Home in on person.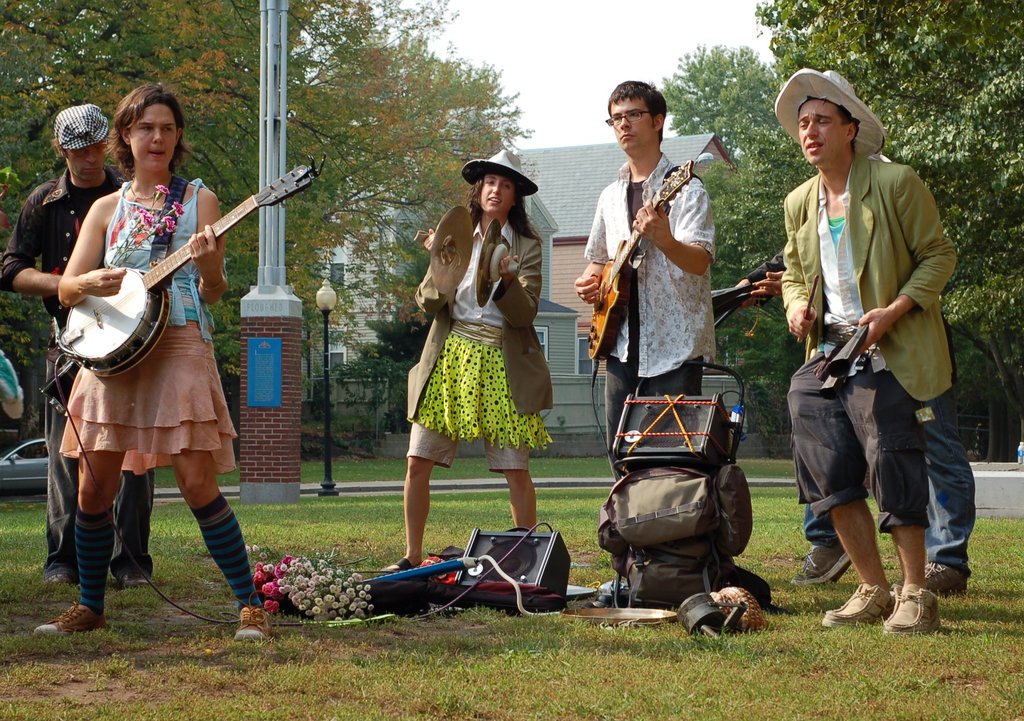
Homed in at l=788, t=111, r=952, b=633.
